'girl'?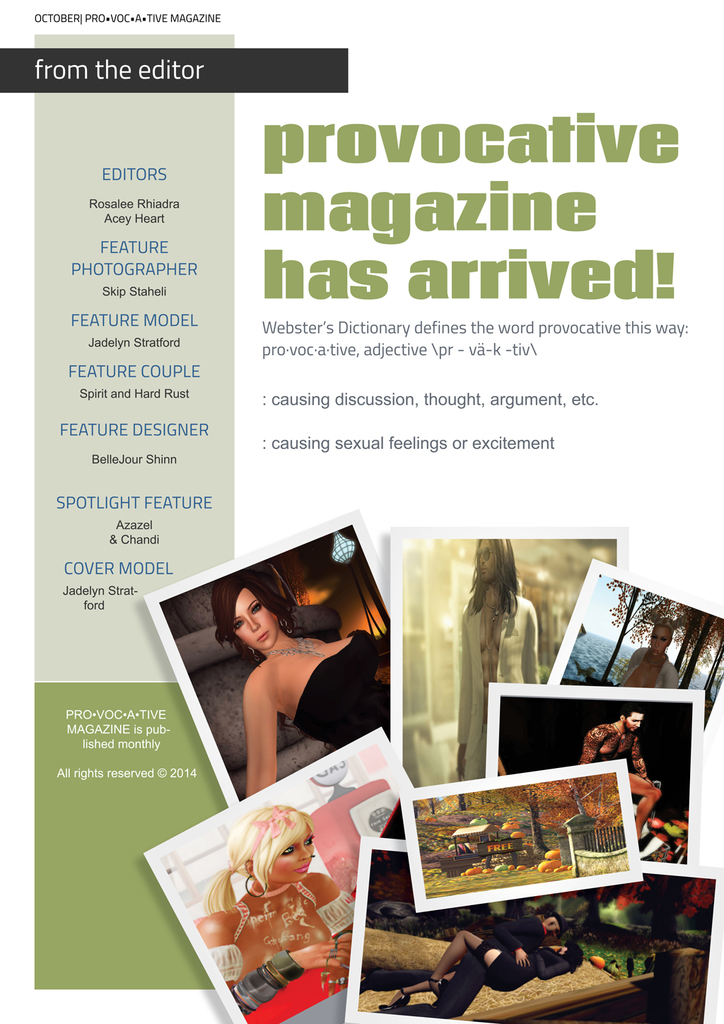
[615, 615, 680, 687]
